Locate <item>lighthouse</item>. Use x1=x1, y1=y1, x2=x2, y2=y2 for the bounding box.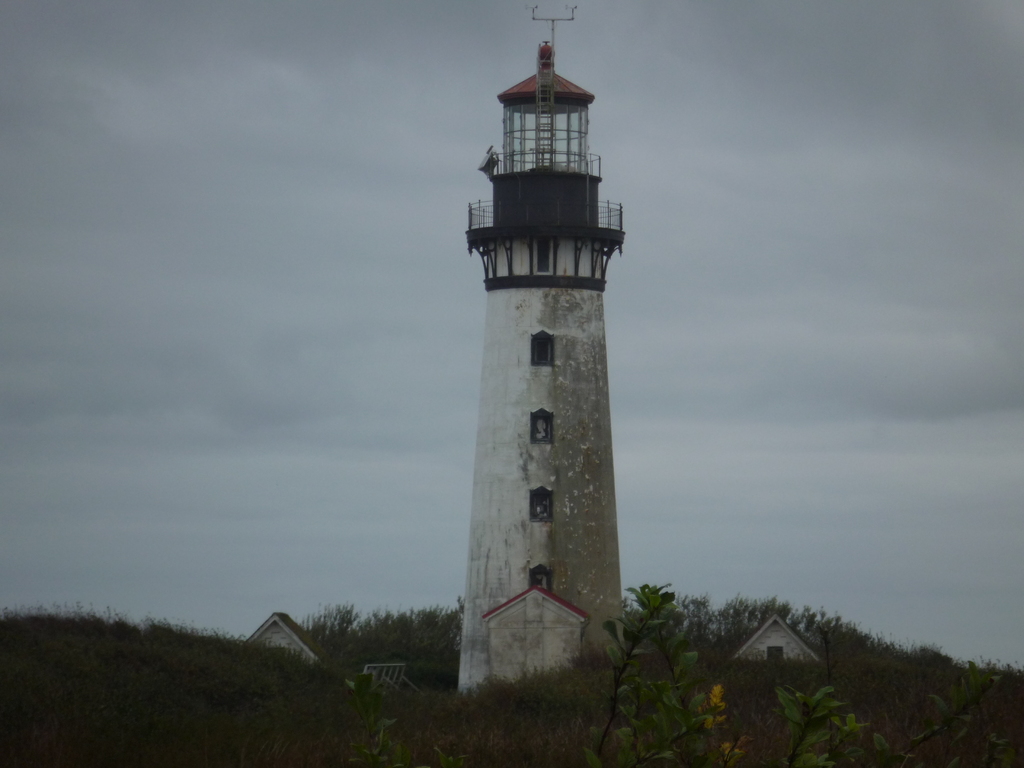
x1=424, y1=0, x2=655, y2=721.
